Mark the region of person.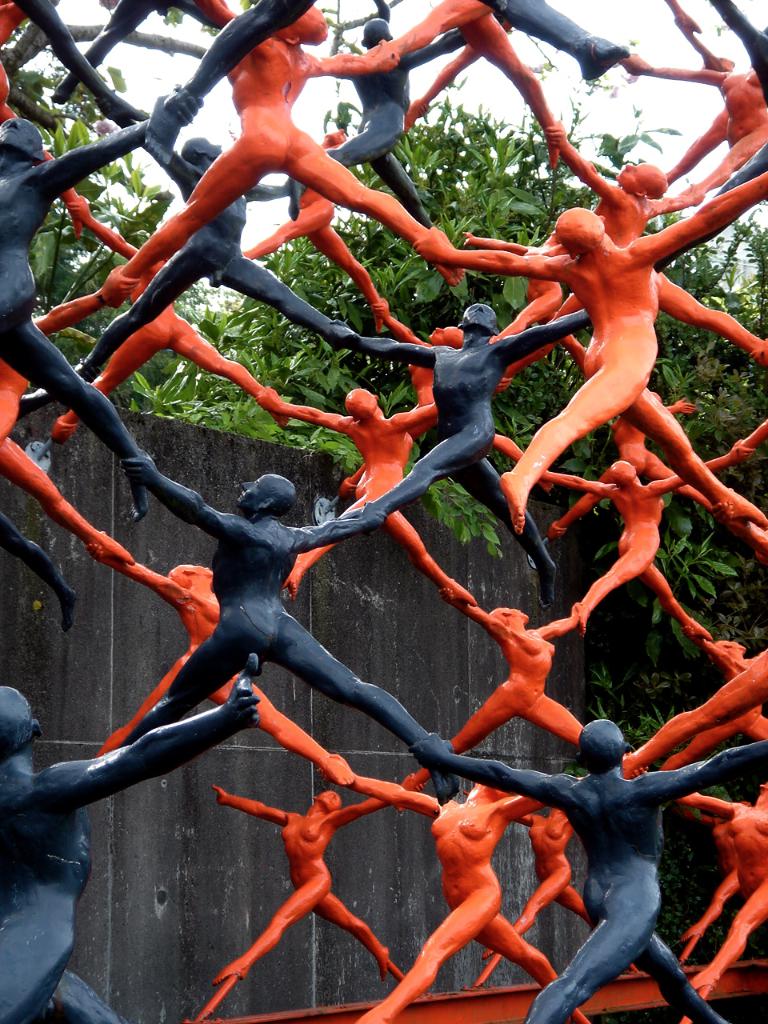
Region: bbox(178, 781, 426, 1019).
